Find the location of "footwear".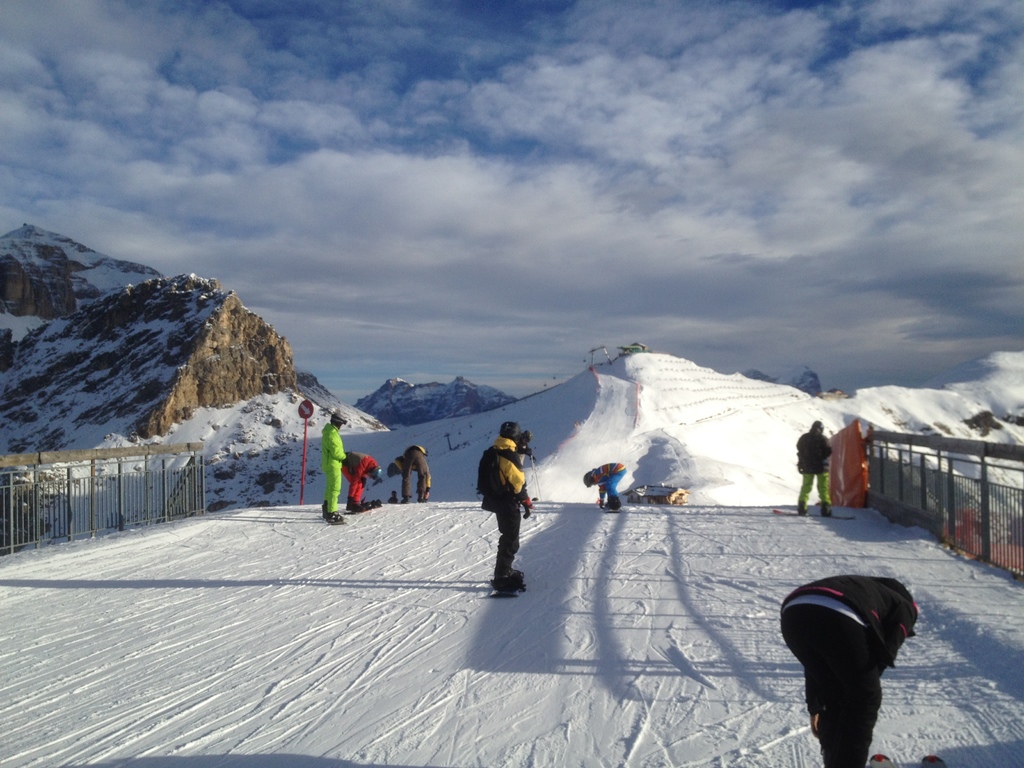
Location: box(797, 502, 810, 516).
